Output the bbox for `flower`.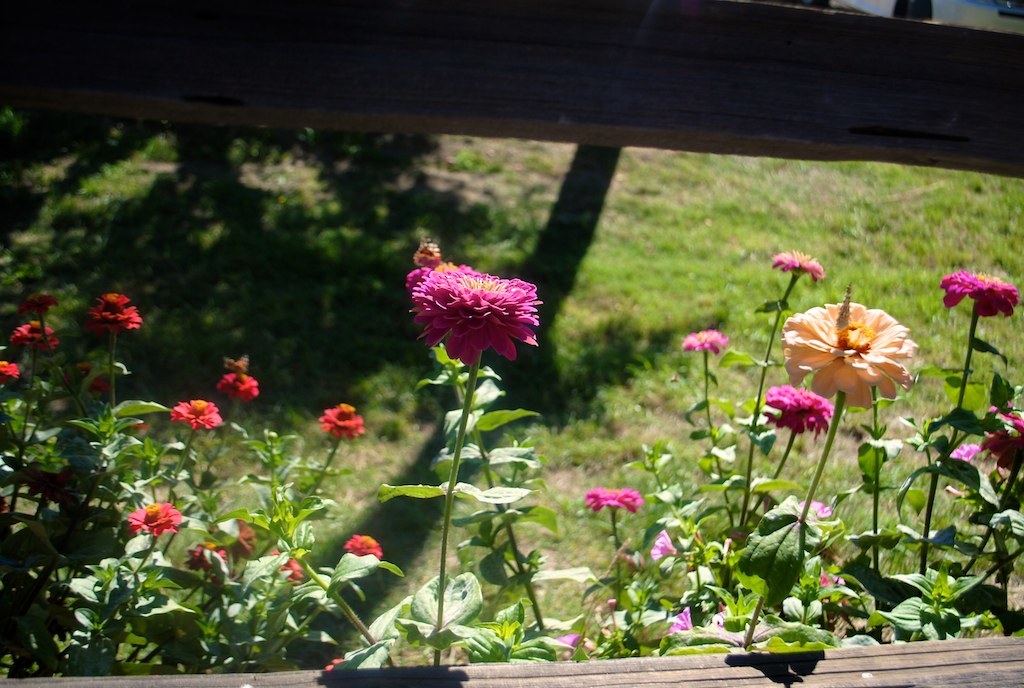
{"x1": 19, "y1": 460, "x2": 65, "y2": 501}.
